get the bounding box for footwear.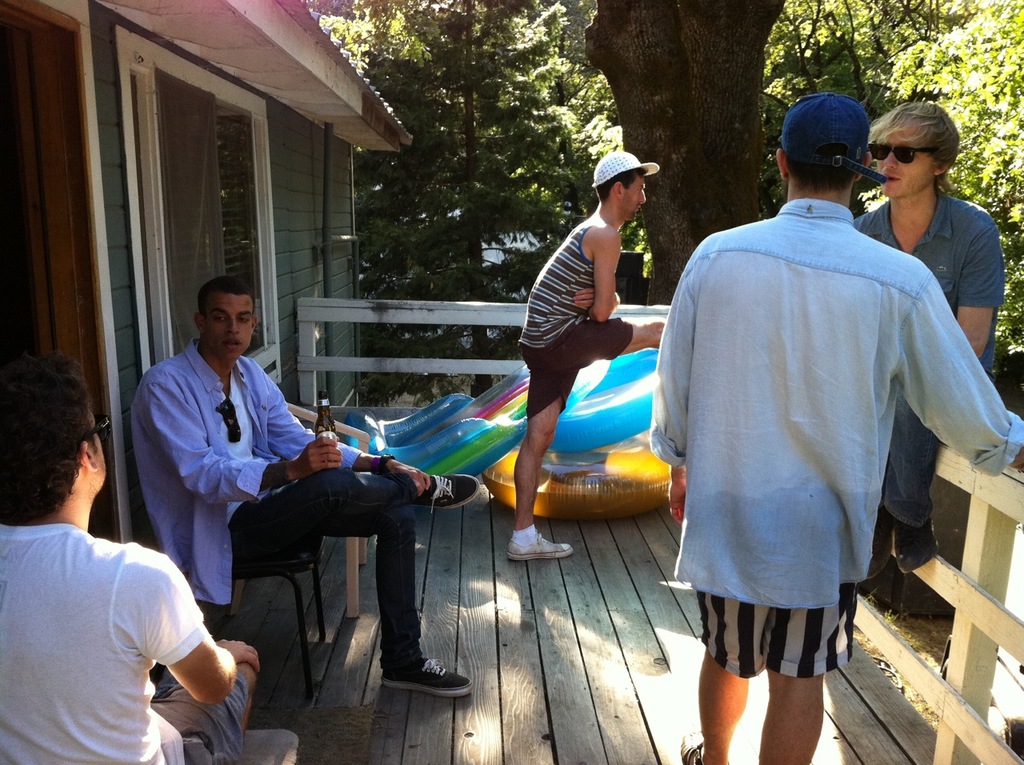
pyautogui.locateOnScreen(678, 729, 728, 764).
